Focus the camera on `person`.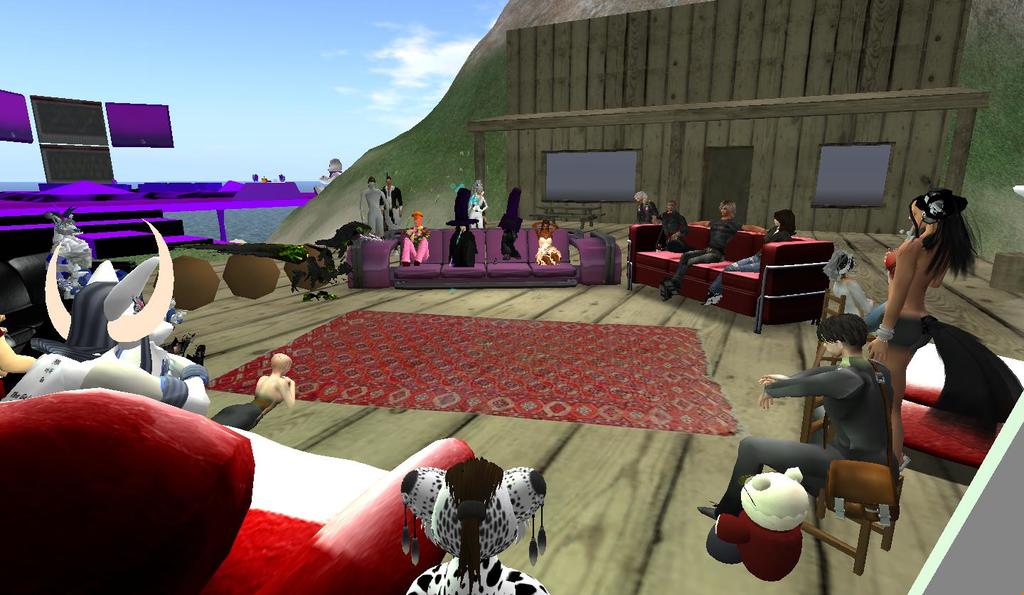
Focus region: 212/354/293/427.
